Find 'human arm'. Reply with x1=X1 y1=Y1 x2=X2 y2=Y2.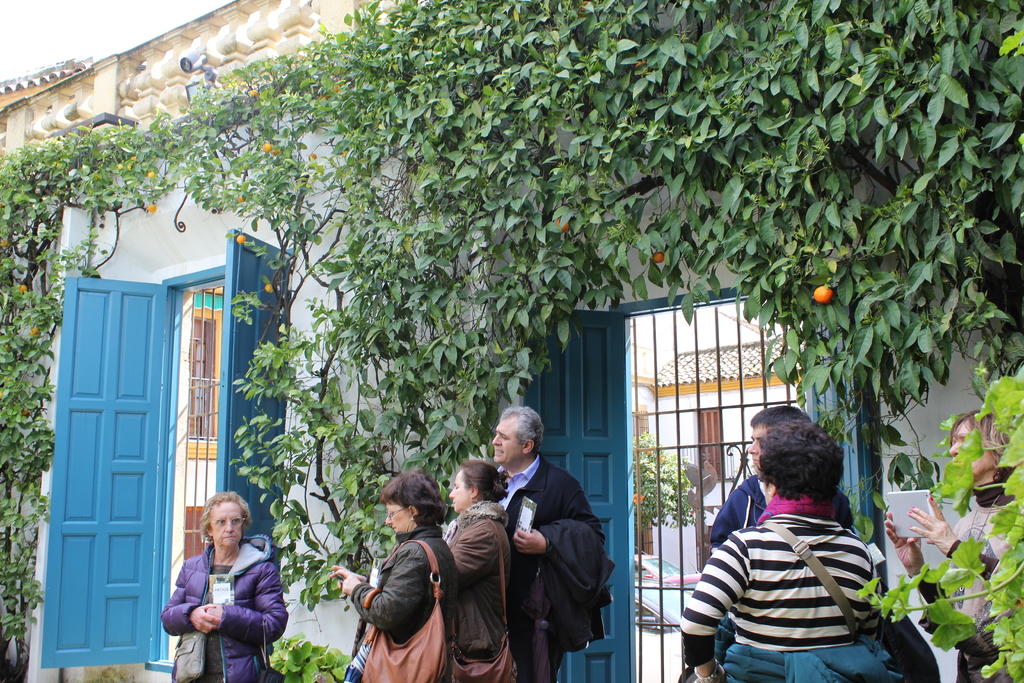
x1=193 y1=562 x2=290 y2=646.
